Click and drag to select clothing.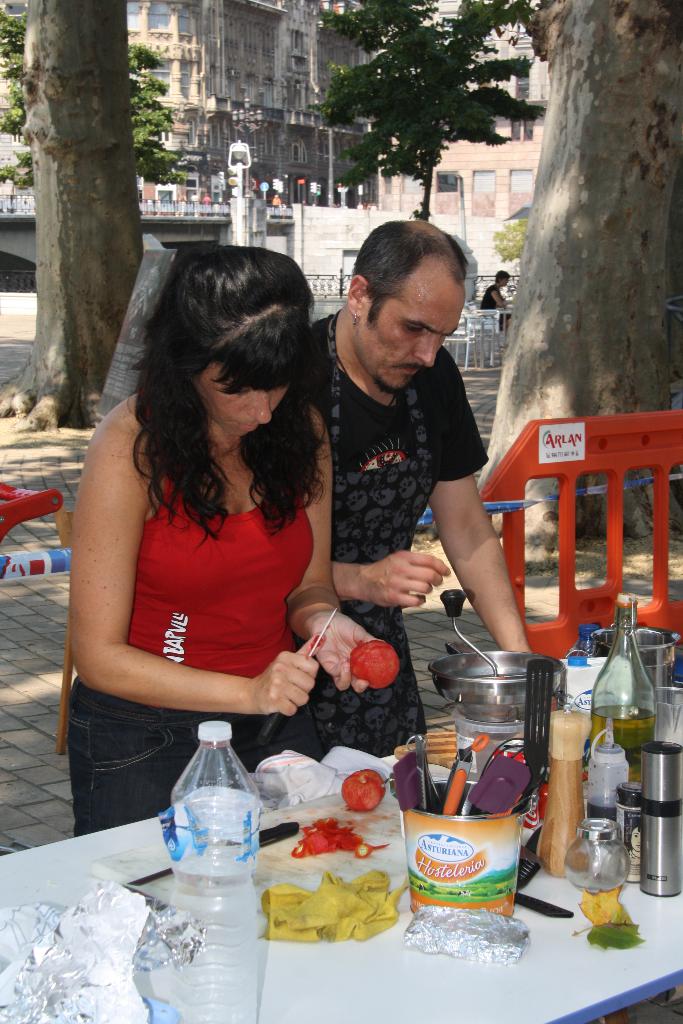
Selection: (left=292, top=300, right=496, bottom=764).
